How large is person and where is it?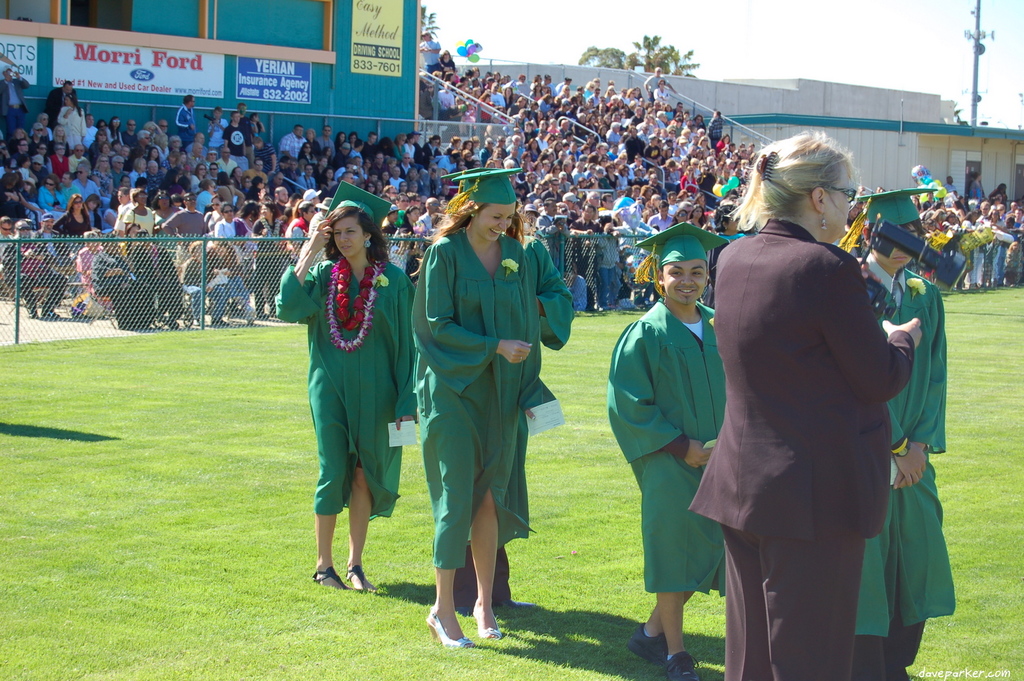
Bounding box: bbox(135, 159, 153, 177).
